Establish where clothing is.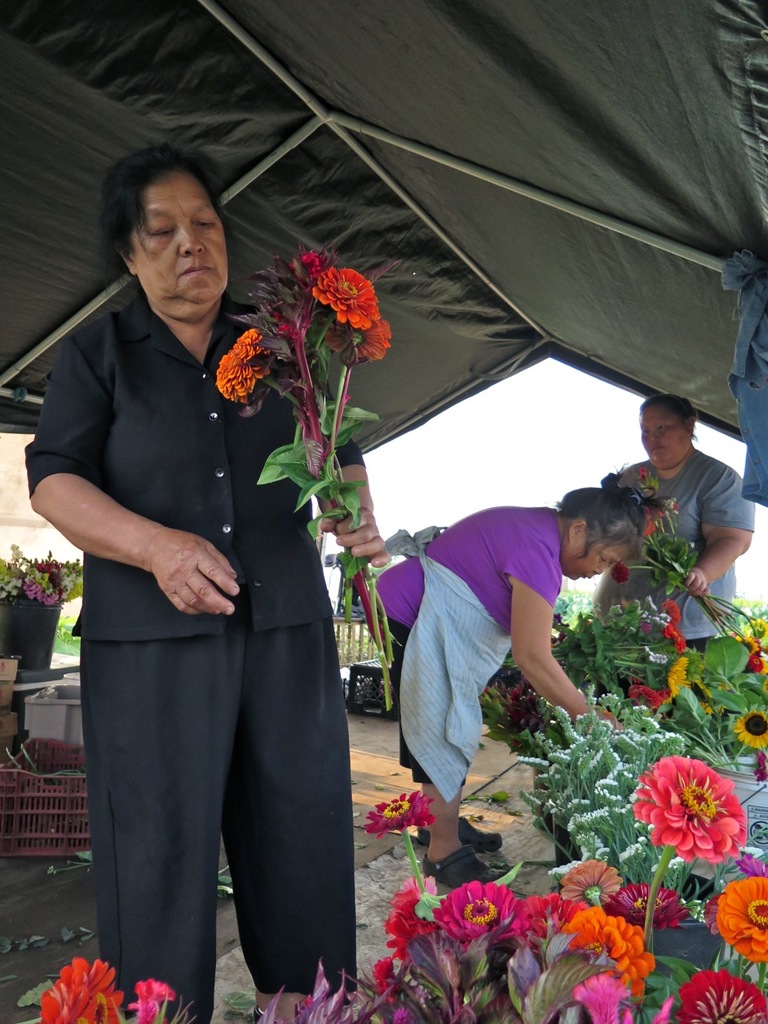
Established at [44, 215, 359, 1006].
